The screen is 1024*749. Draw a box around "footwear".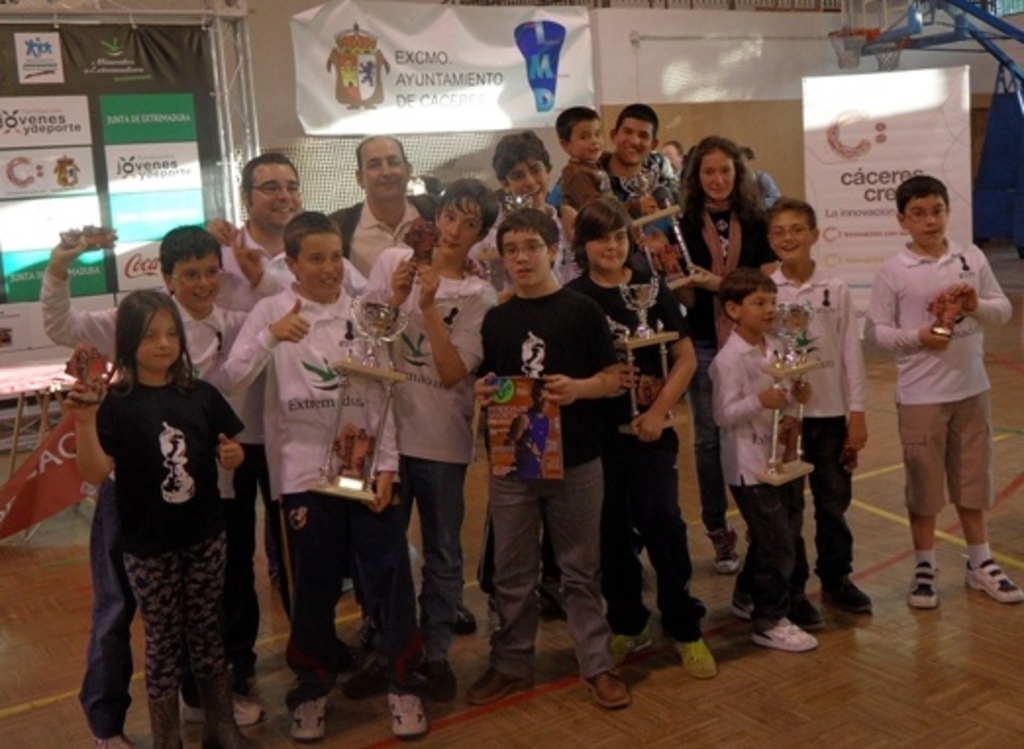
787, 590, 822, 625.
